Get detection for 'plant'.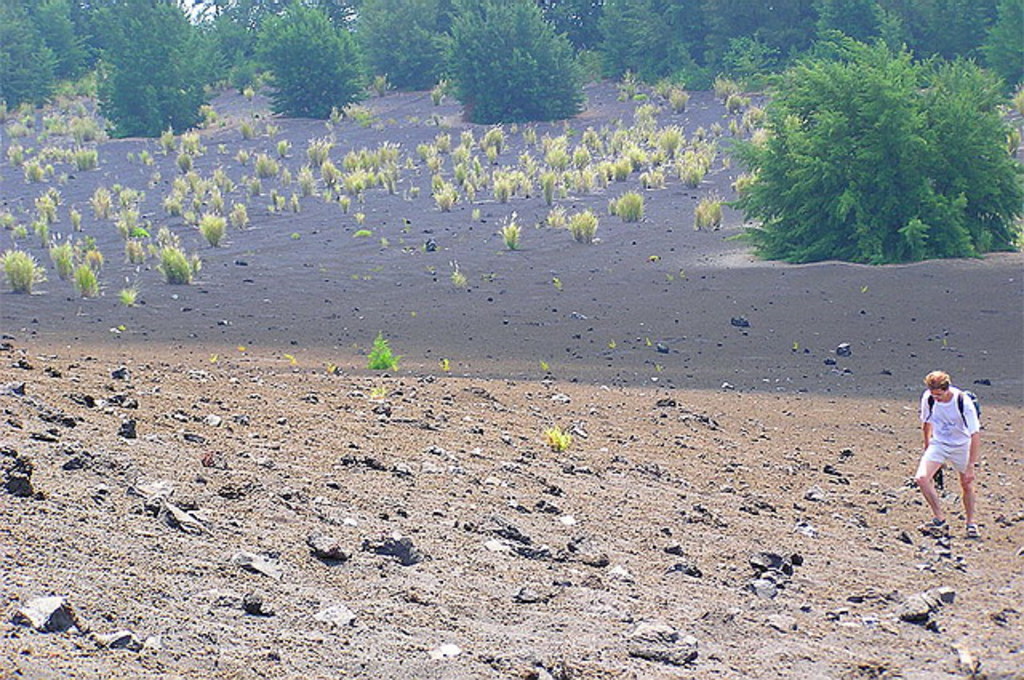
Detection: BBox(470, 205, 485, 224).
